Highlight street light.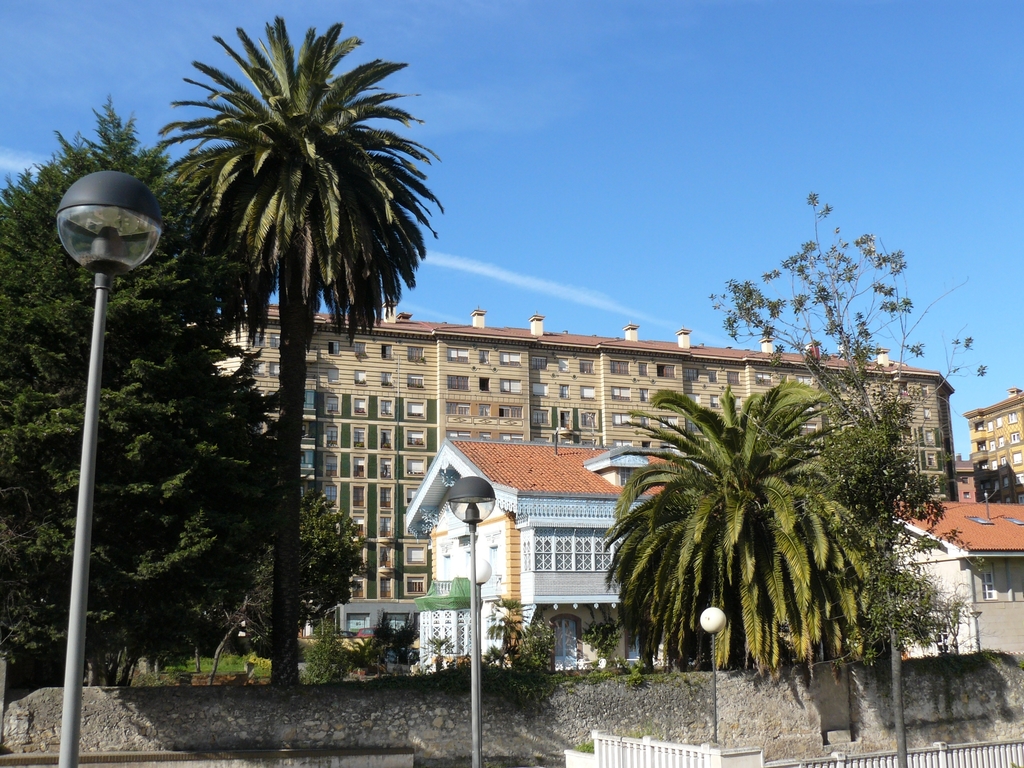
Highlighted region: bbox=[694, 605, 727, 748].
